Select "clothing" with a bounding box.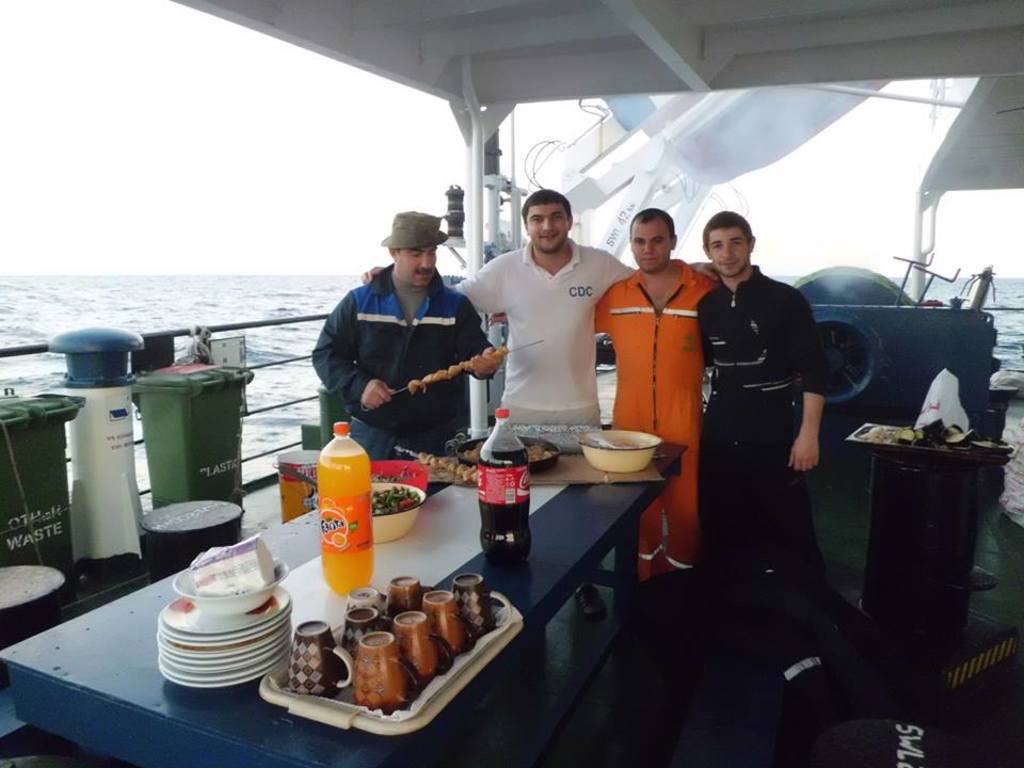
x1=452, y1=238, x2=638, y2=430.
